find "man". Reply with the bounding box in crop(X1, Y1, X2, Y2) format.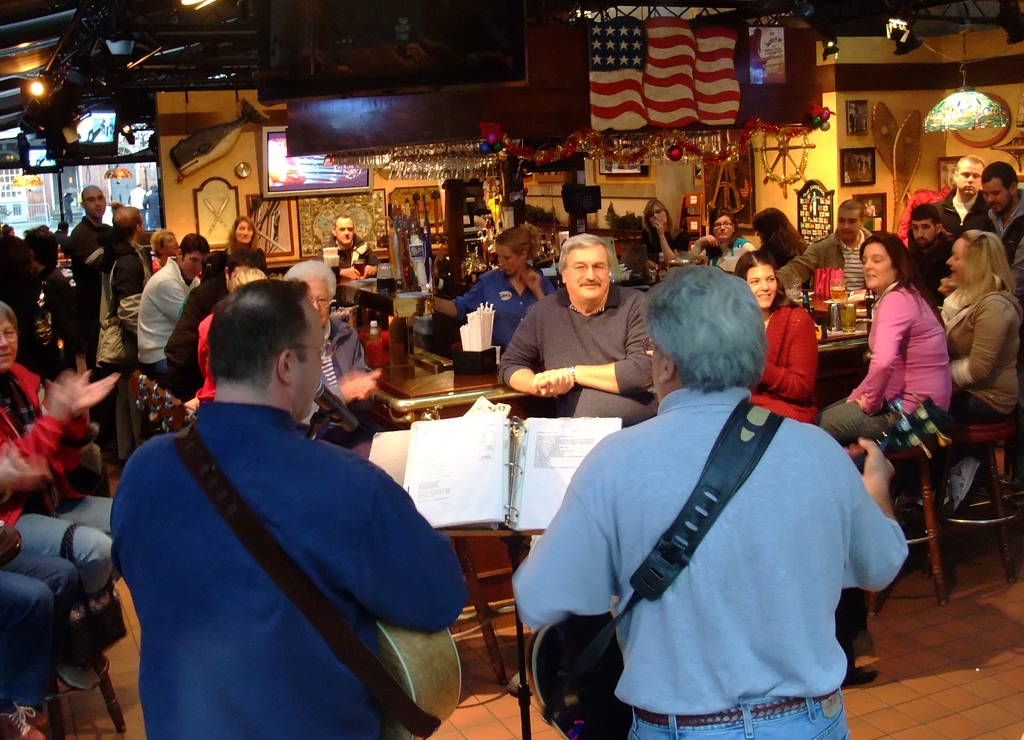
crop(499, 232, 659, 423).
